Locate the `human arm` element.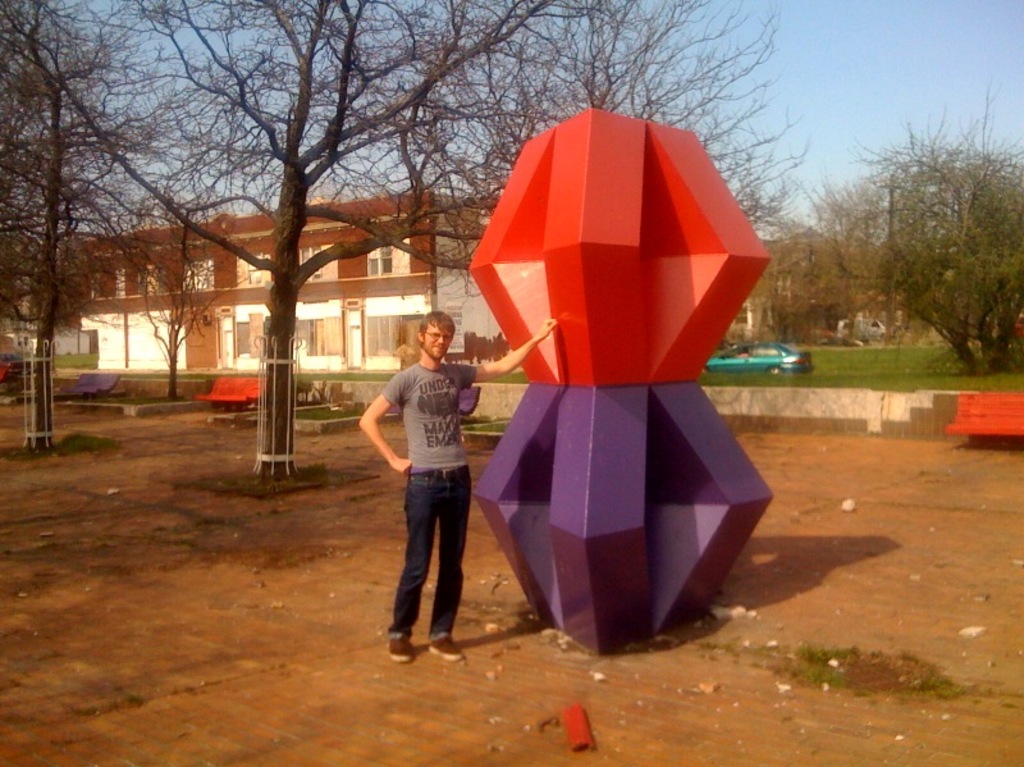
Element bbox: [452, 315, 558, 391].
